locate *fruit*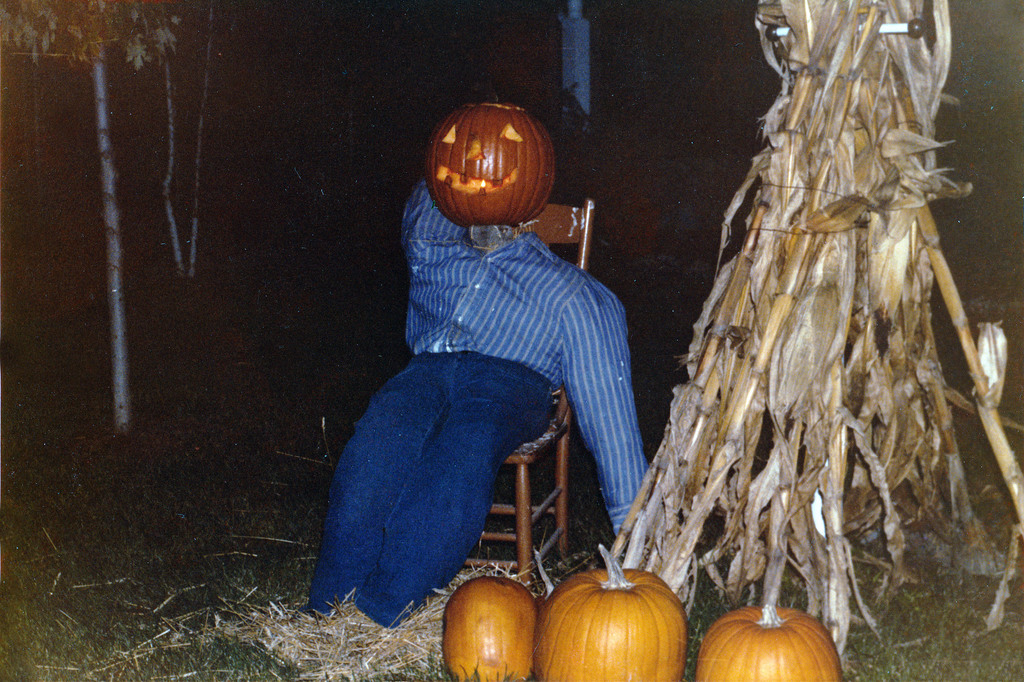
x1=440, y1=568, x2=547, y2=679
